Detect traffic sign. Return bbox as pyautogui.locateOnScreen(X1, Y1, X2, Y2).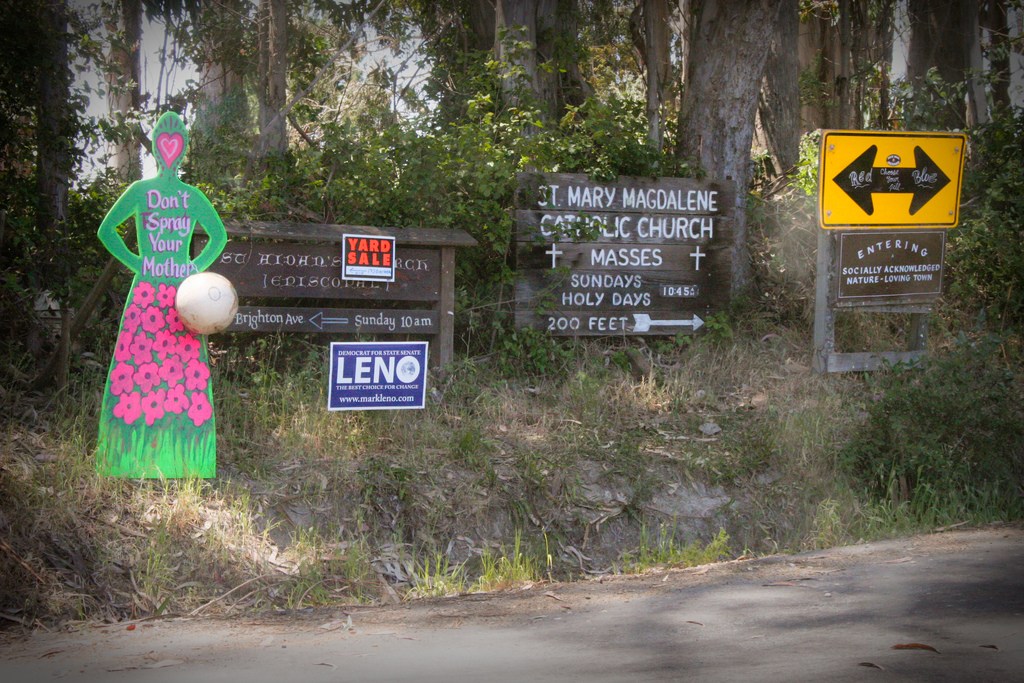
pyautogui.locateOnScreen(822, 132, 965, 235).
